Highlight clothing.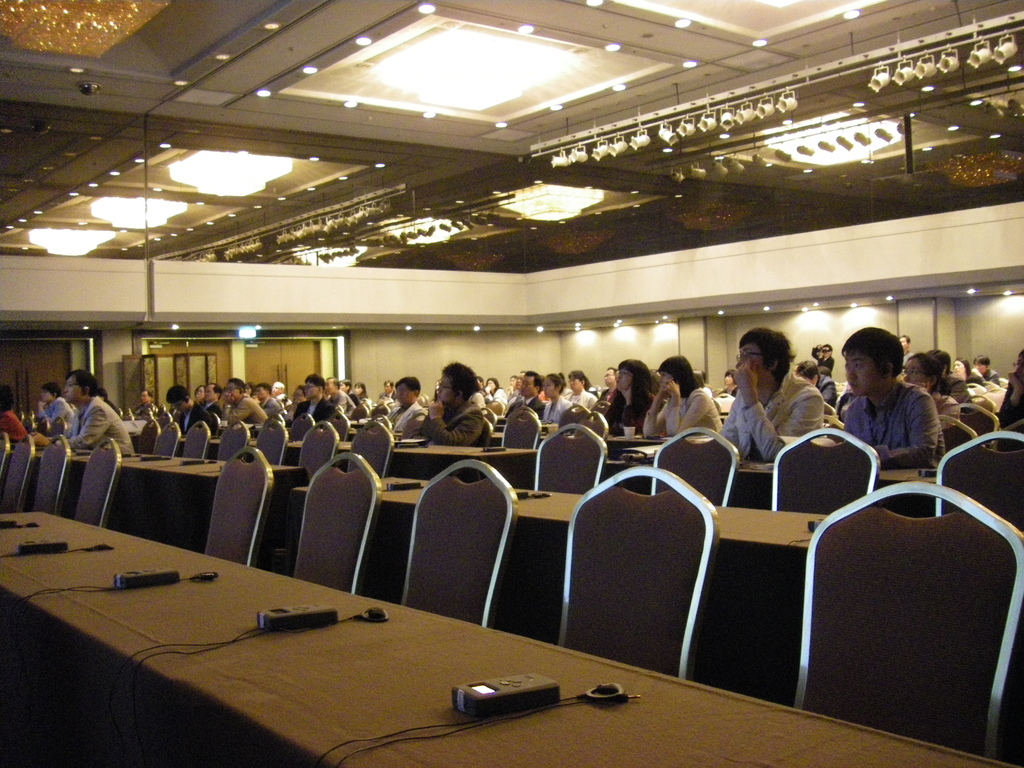
Highlighted region: Rect(566, 388, 596, 416).
